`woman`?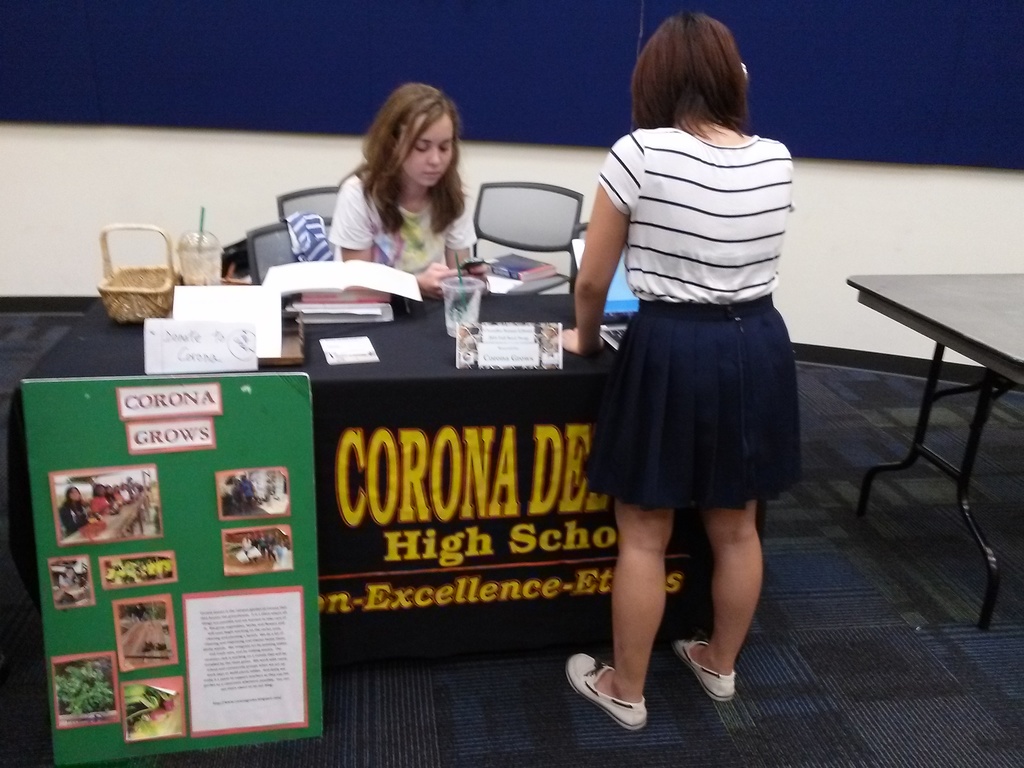
(57,486,90,538)
